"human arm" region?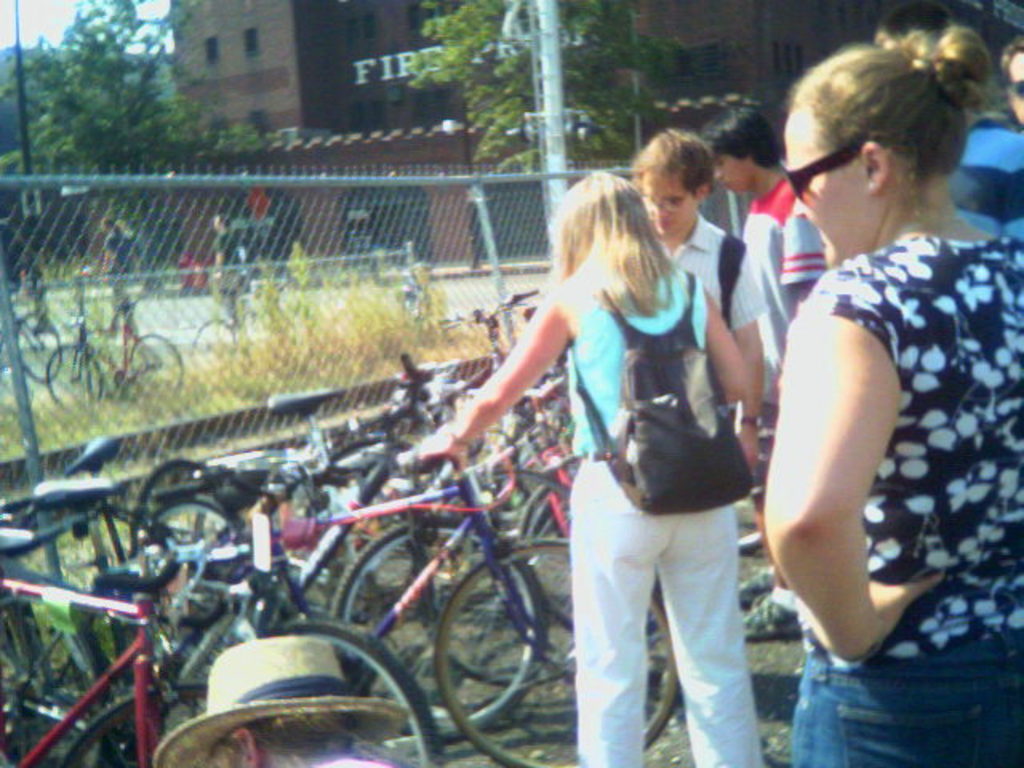
698/278/766/421
